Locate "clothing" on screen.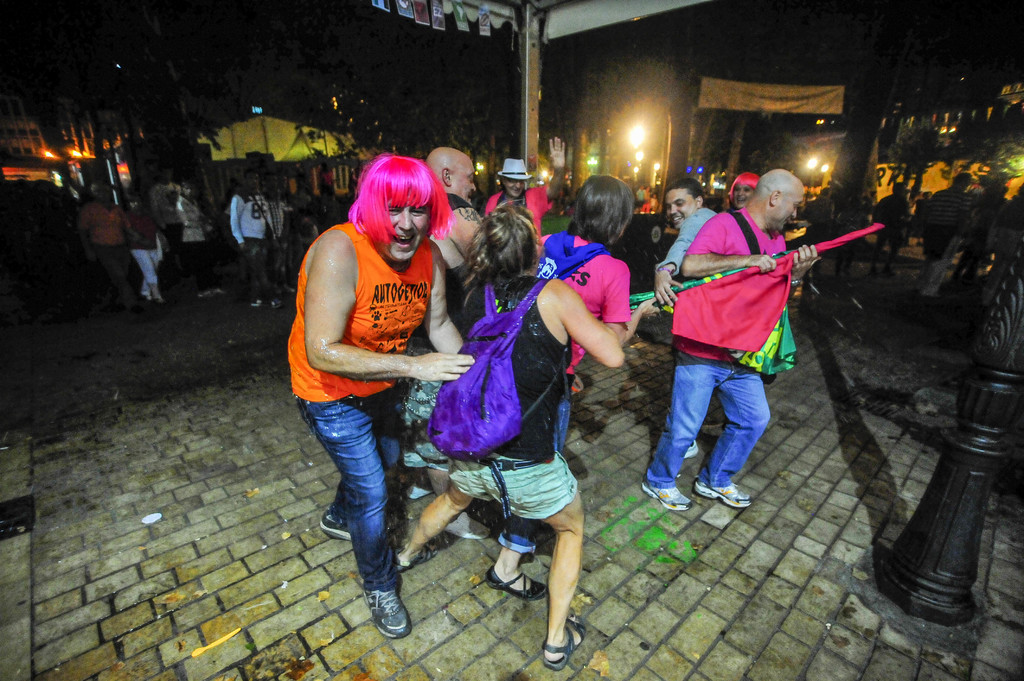
On screen at 177/193/212/277.
